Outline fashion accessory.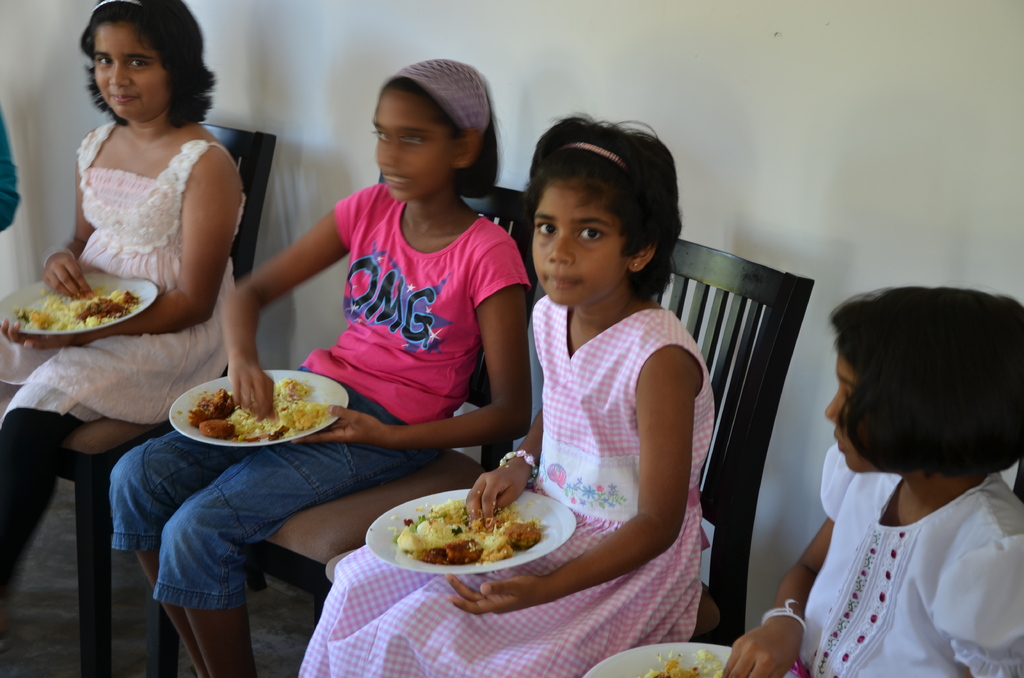
Outline: [371,56,492,132].
